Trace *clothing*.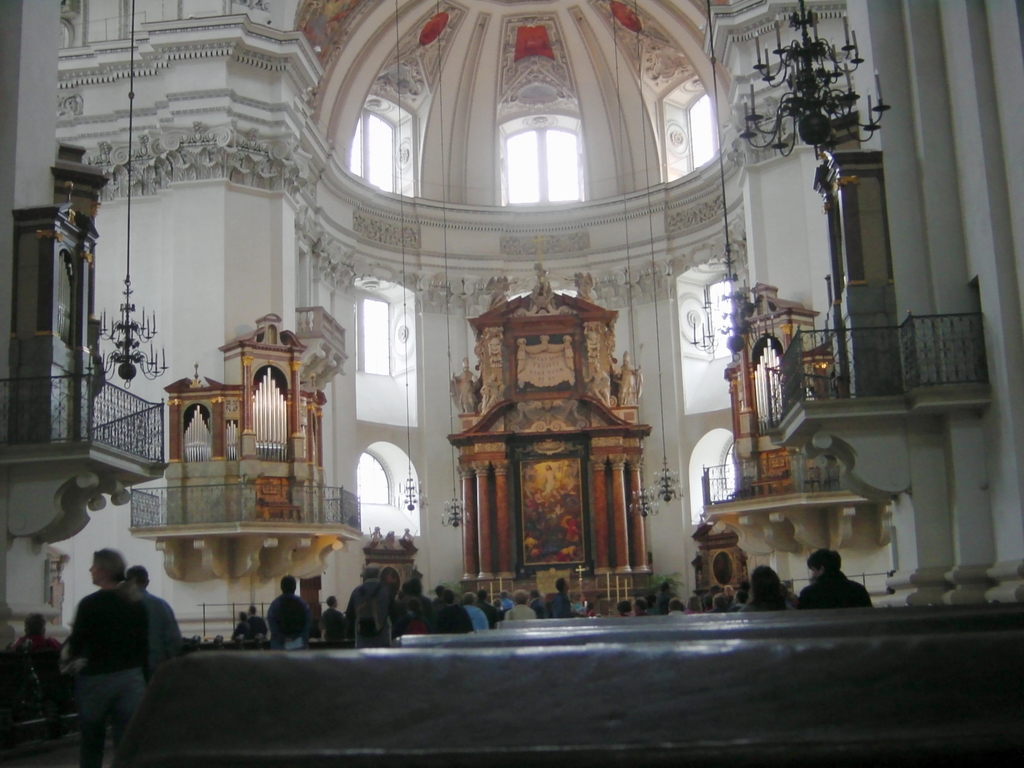
Traced to 511/605/532/621.
